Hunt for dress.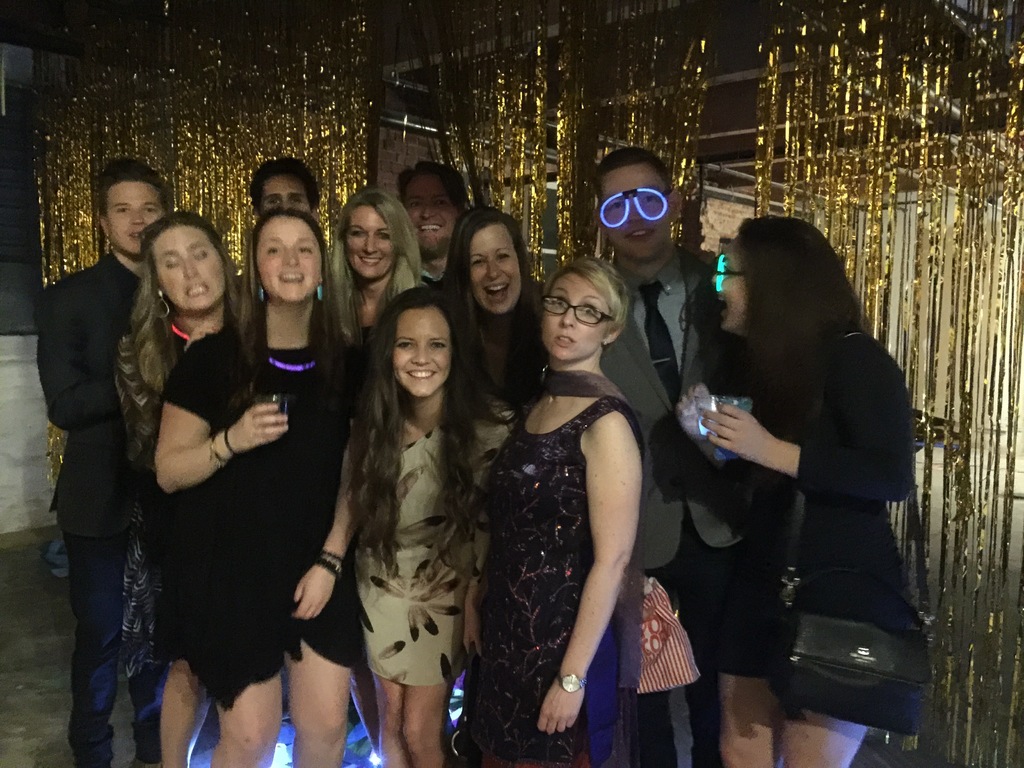
Hunted down at (x1=156, y1=323, x2=365, y2=712).
